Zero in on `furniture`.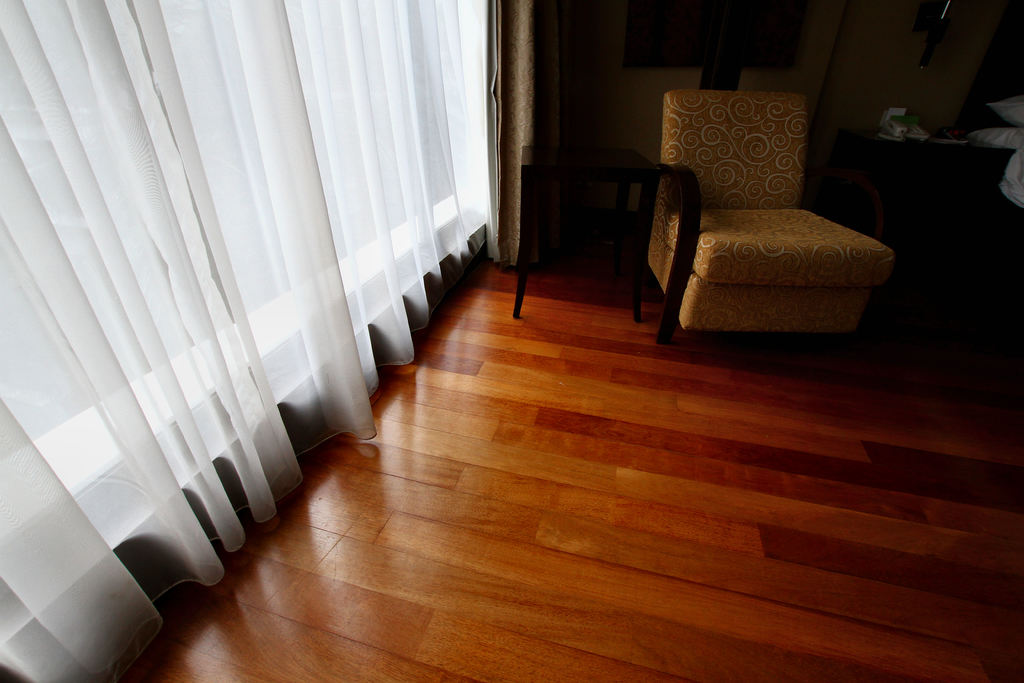
Zeroed in: l=828, t=133, r=1018, b=309.
